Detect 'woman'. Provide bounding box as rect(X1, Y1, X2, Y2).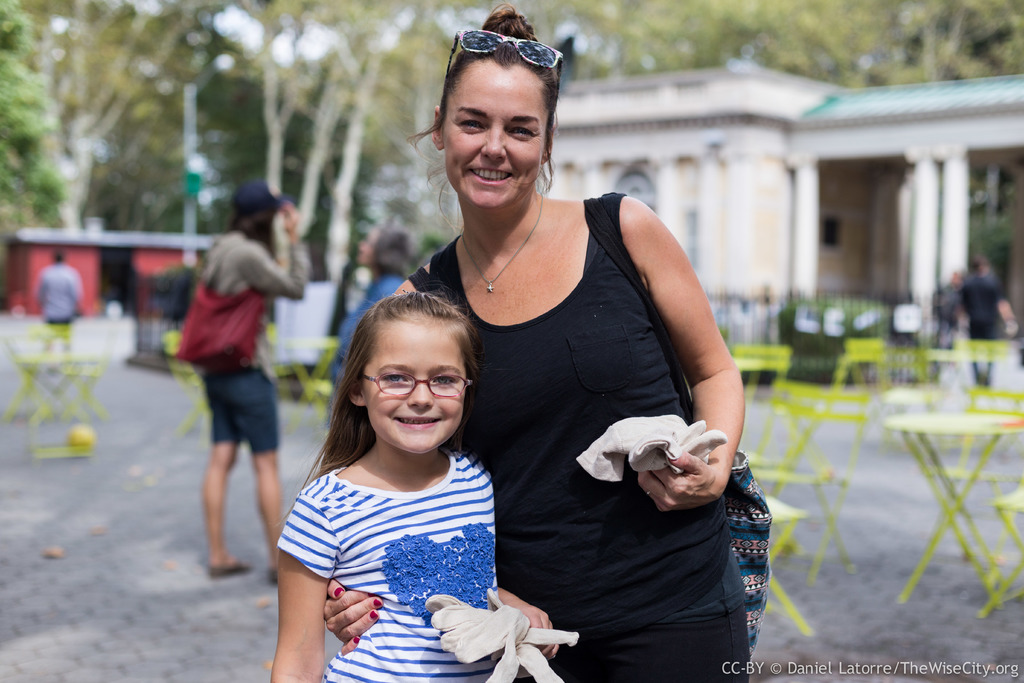
rect(308, 7, 749, 682).
